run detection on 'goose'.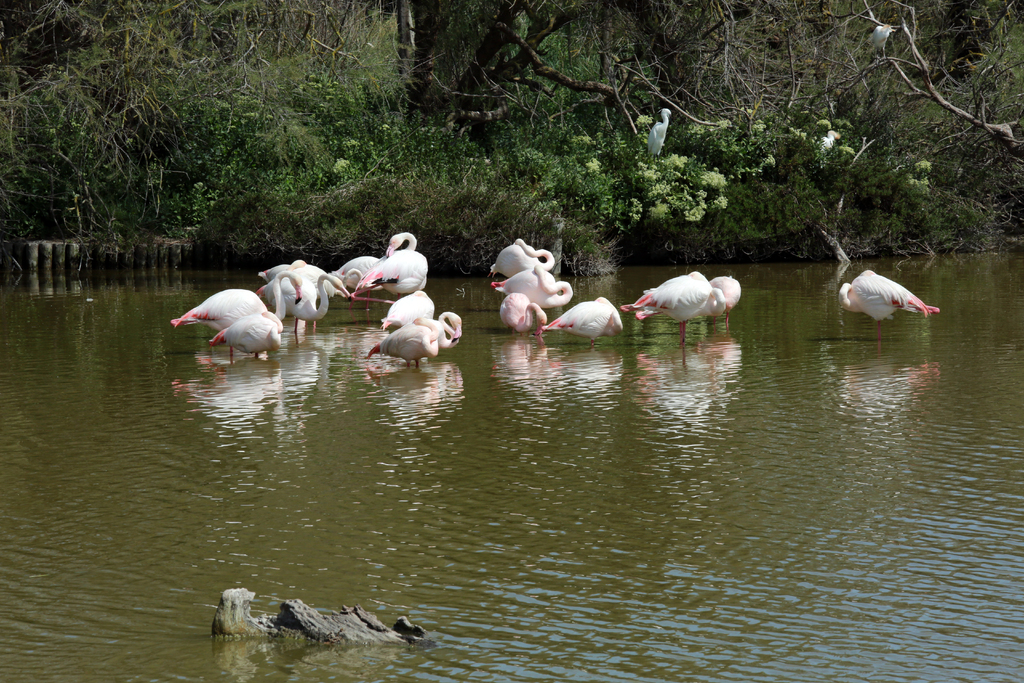
Result: {"x1": 501, "y1": 295, "x2": 547, "y2": 338}.
